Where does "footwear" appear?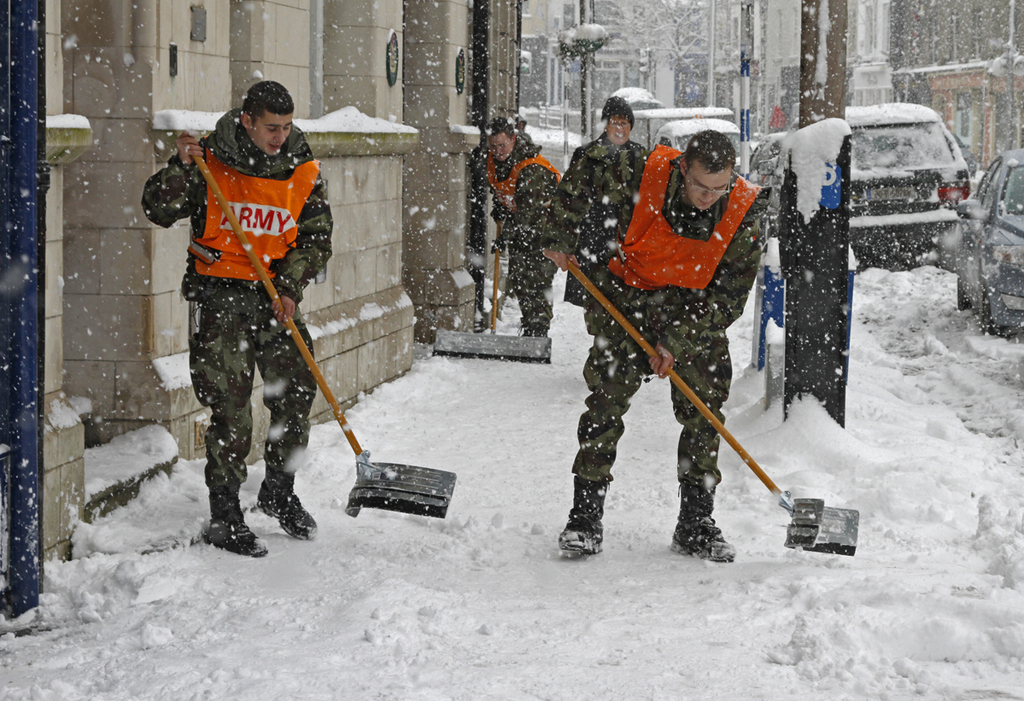
Appears at pyautogui.locateOnScreen(255, 487, 321, 540).
